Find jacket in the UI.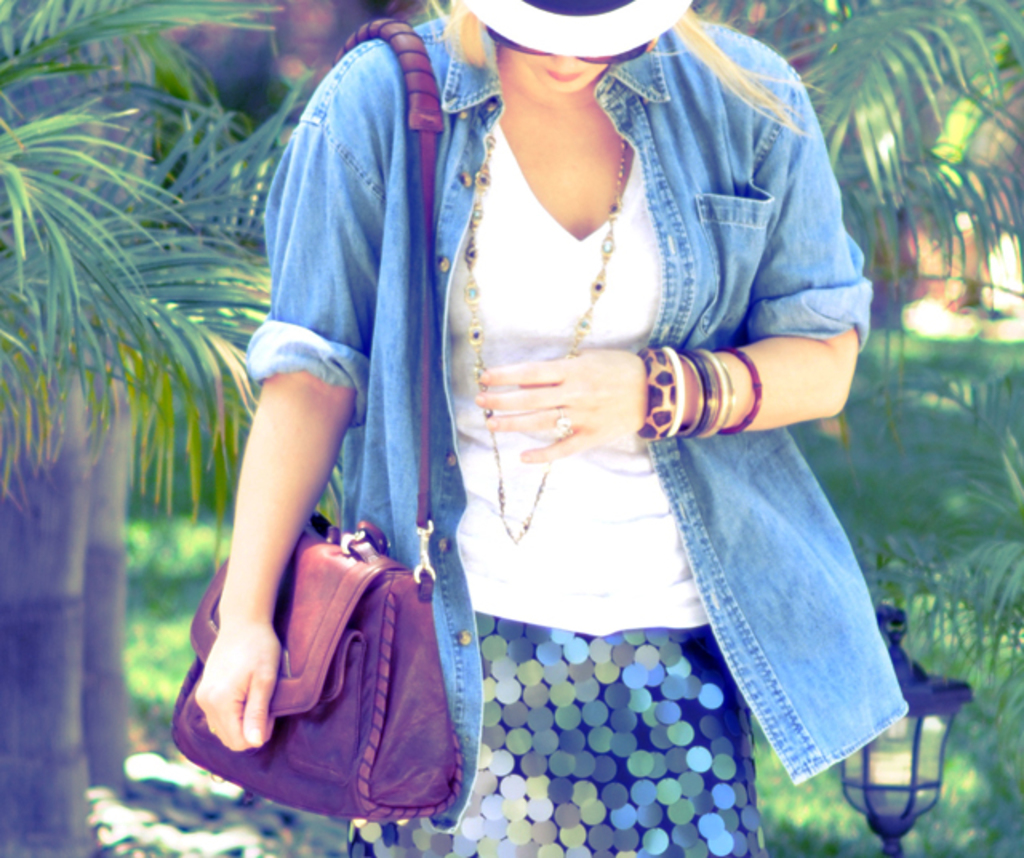
UI element at bbox=[235, 10, 933, 789].
